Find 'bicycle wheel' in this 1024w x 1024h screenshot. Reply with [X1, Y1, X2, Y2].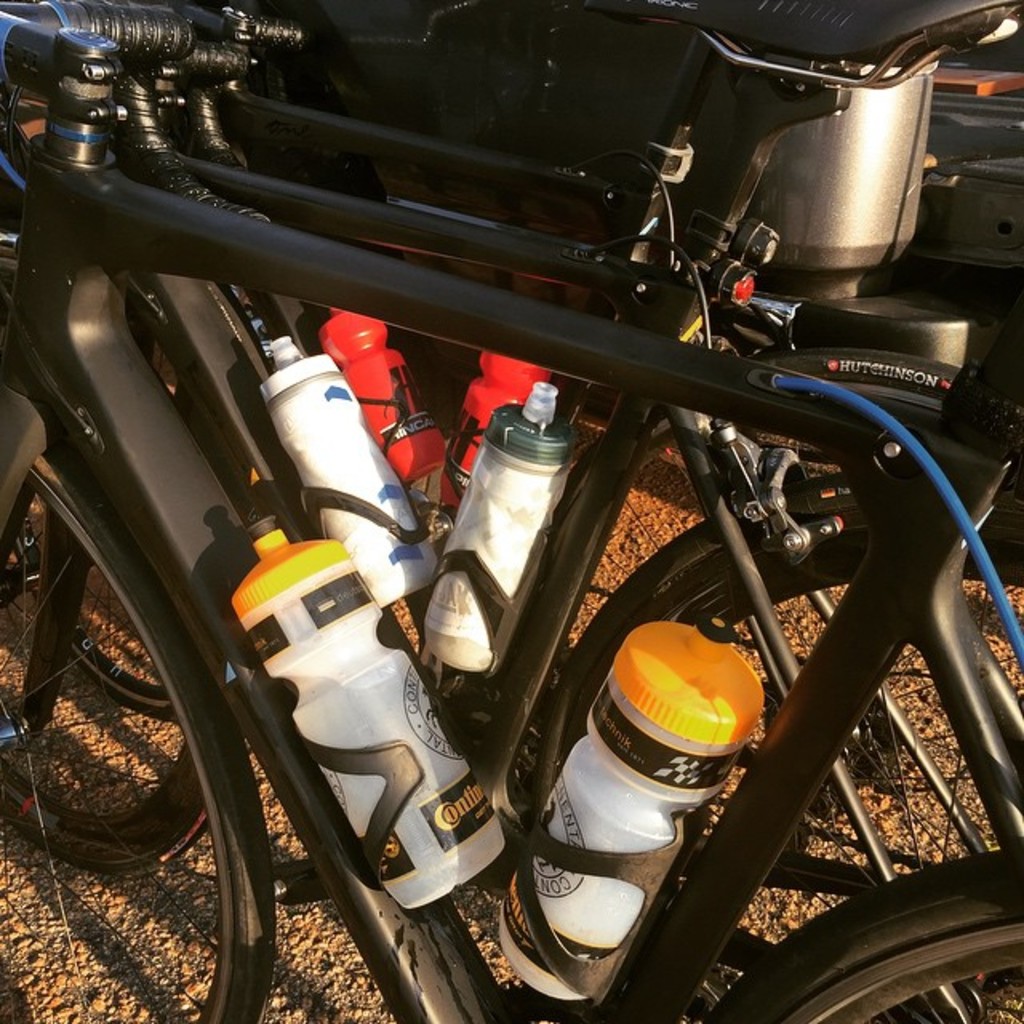
[530, 472, 1022, 1022].
